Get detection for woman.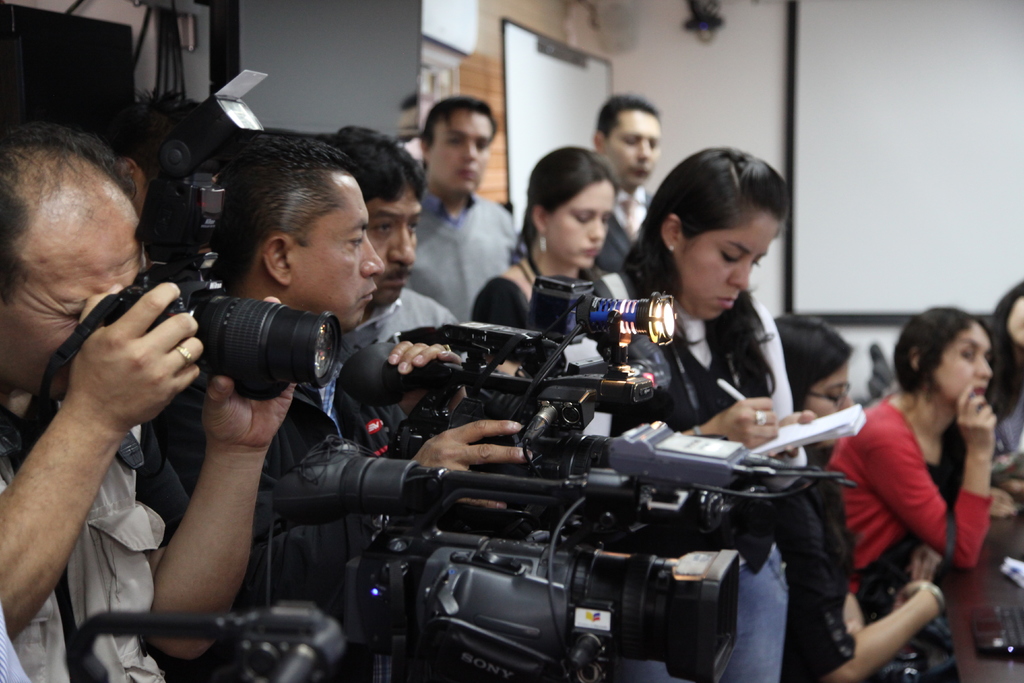
Detection: crop(982, 275, 1023, 454).
